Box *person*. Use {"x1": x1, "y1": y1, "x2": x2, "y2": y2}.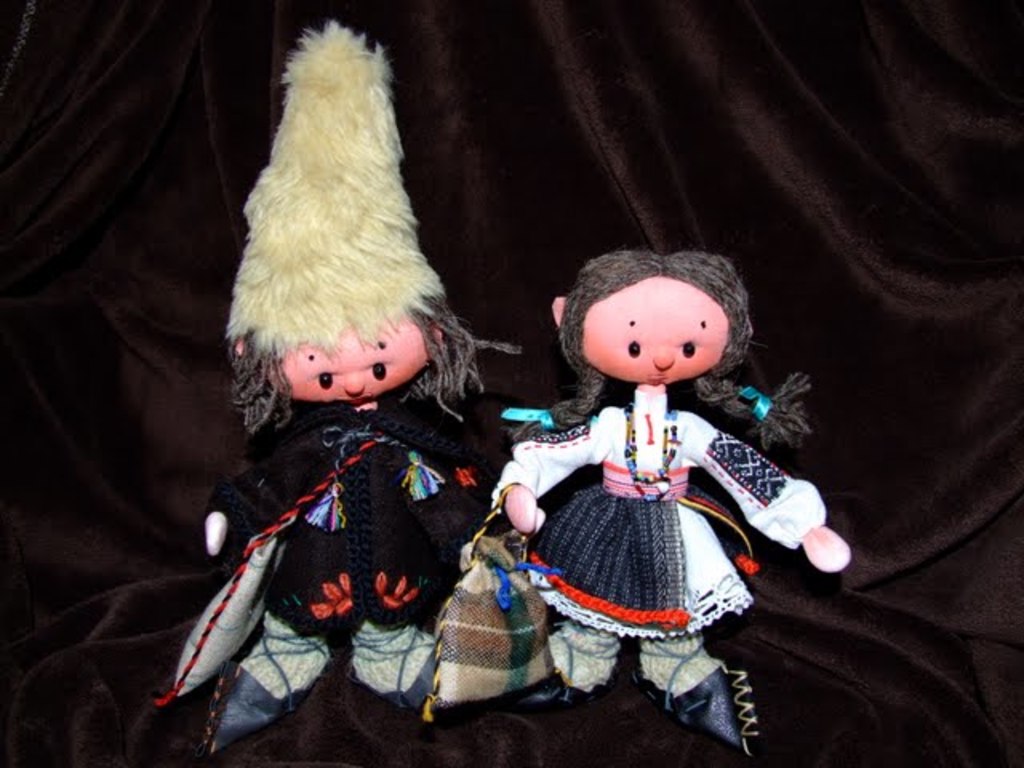
{"x1": 154, "y1": 14, "x2": 517, "y2": 758}.
